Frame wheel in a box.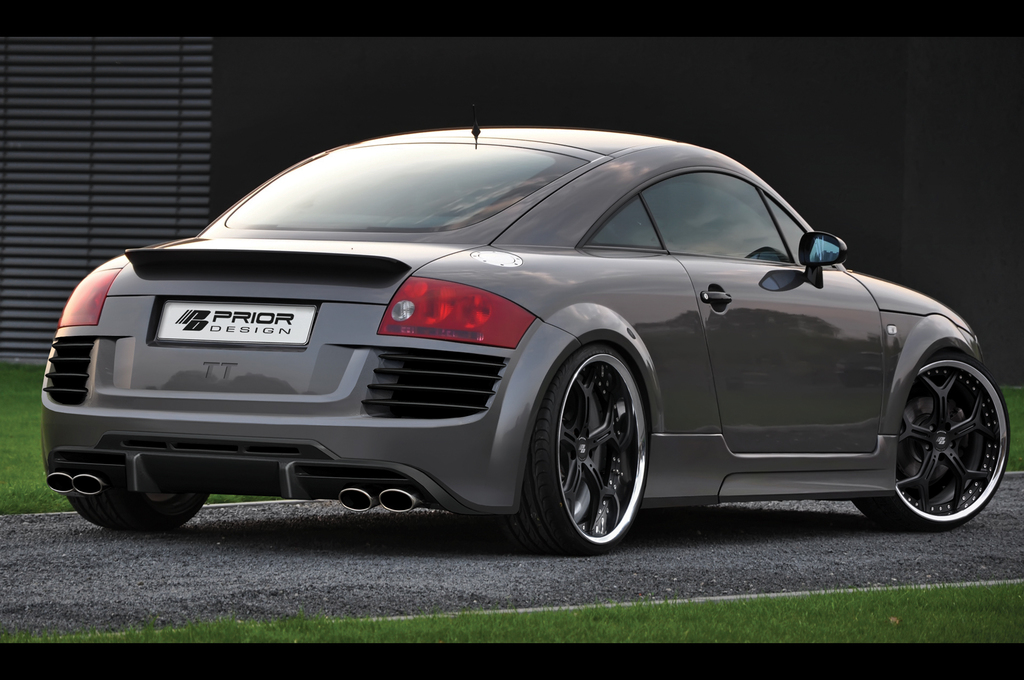
left=846, top=347, right=1007, bottom=524.
